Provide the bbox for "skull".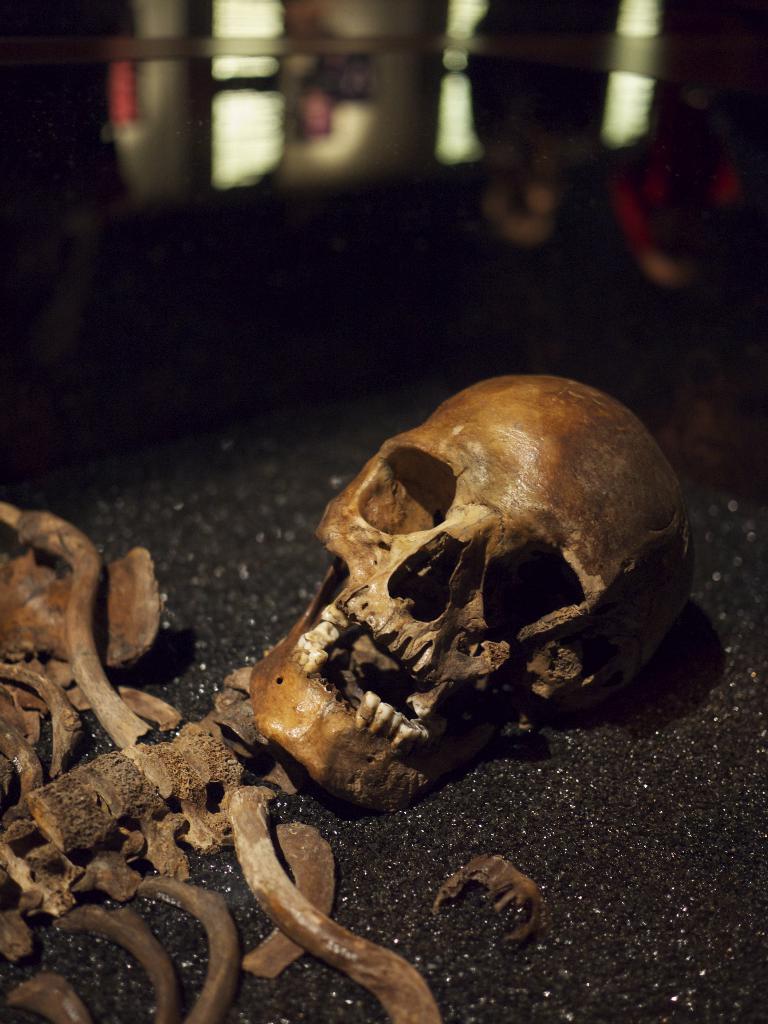
box(232, 404, 675, 849).
